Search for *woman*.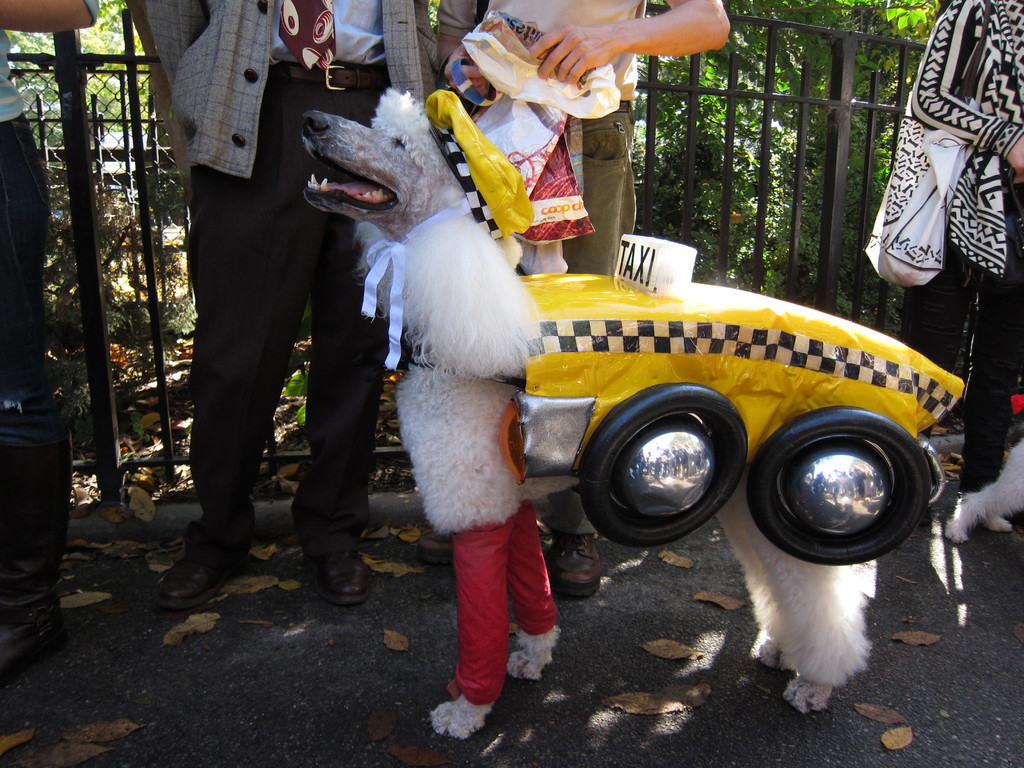
Found at pyautogui.locateOnScreen(886, 0, 1023, 536).
